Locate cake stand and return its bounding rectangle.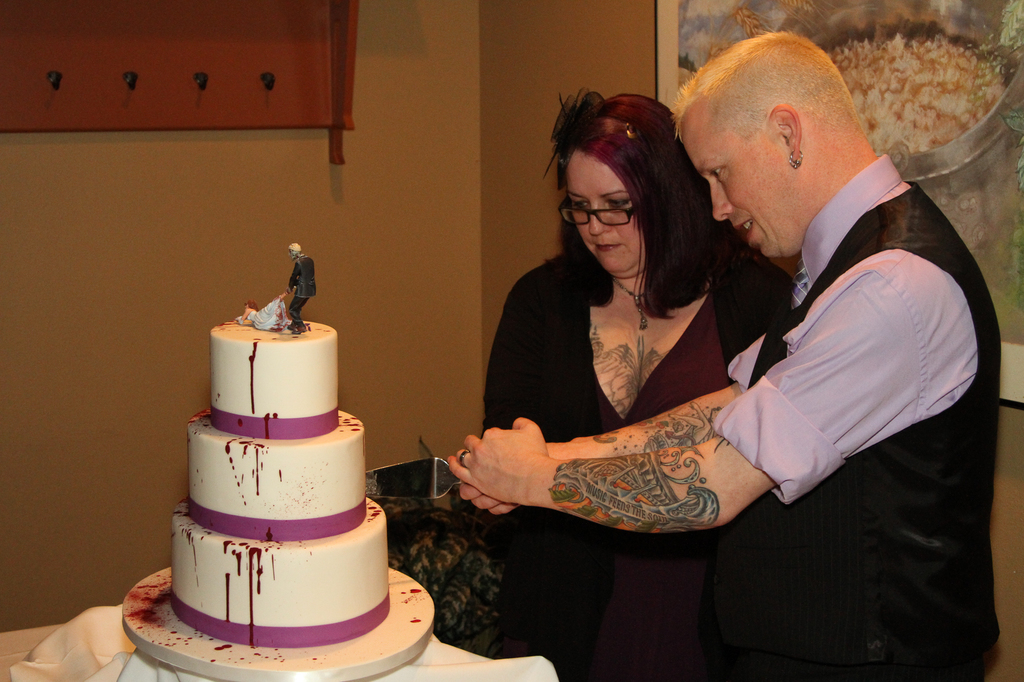
{"left": 122, "top": 565, "right": 437, "bottom": 681}.
